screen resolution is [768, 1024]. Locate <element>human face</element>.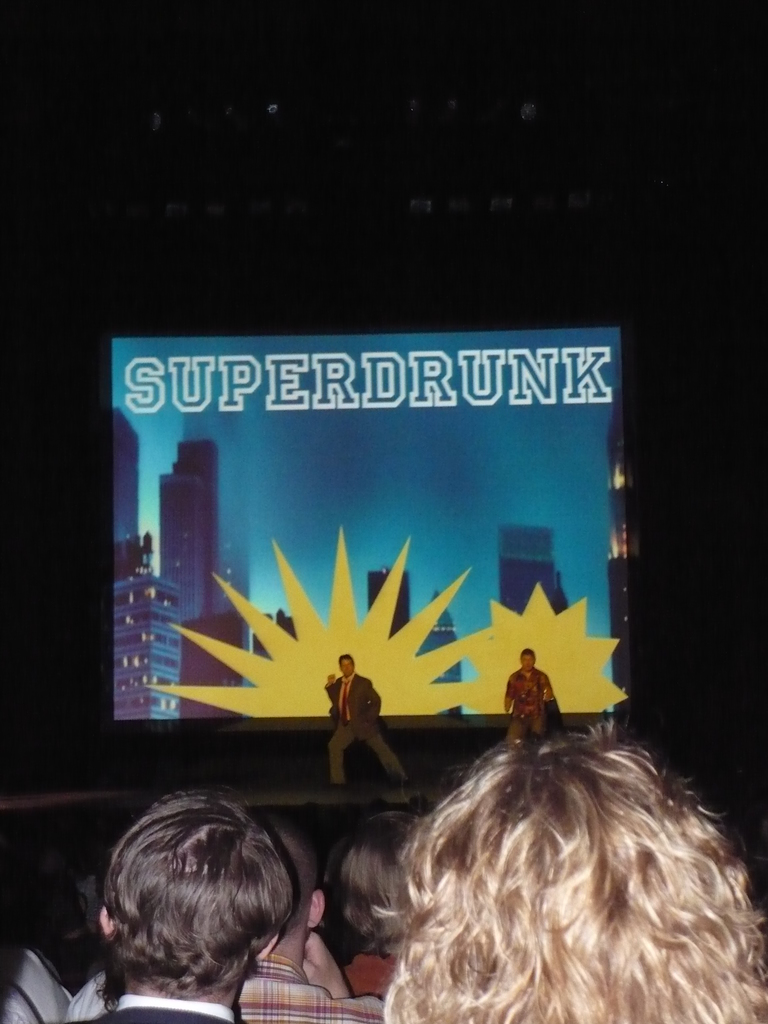
left=522, top=653, right=532, bottom=672.
